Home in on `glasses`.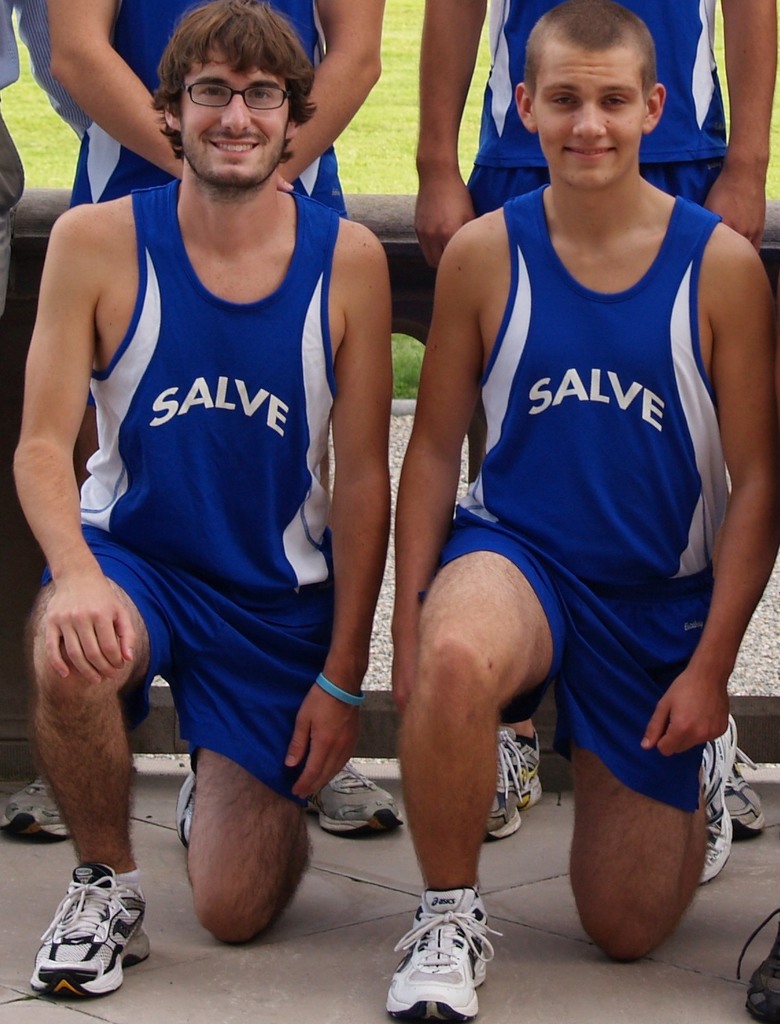
Homed in at box(176, 74, 322, 110).
